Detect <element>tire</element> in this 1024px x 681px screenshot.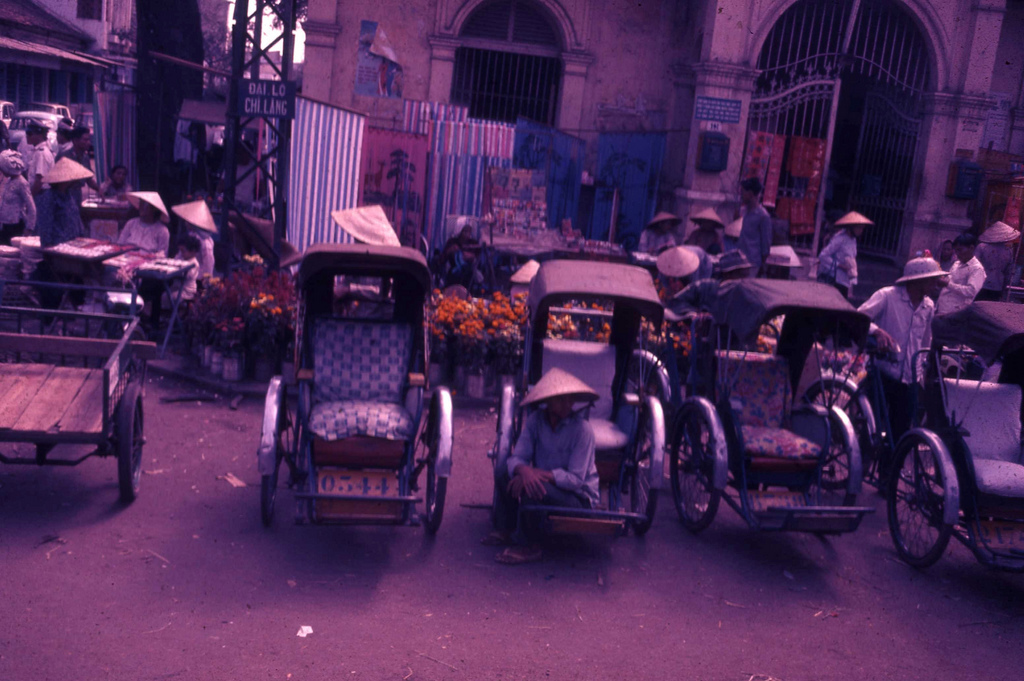
Detection: (x1=113, y1=382, x2=144, y2=495).
